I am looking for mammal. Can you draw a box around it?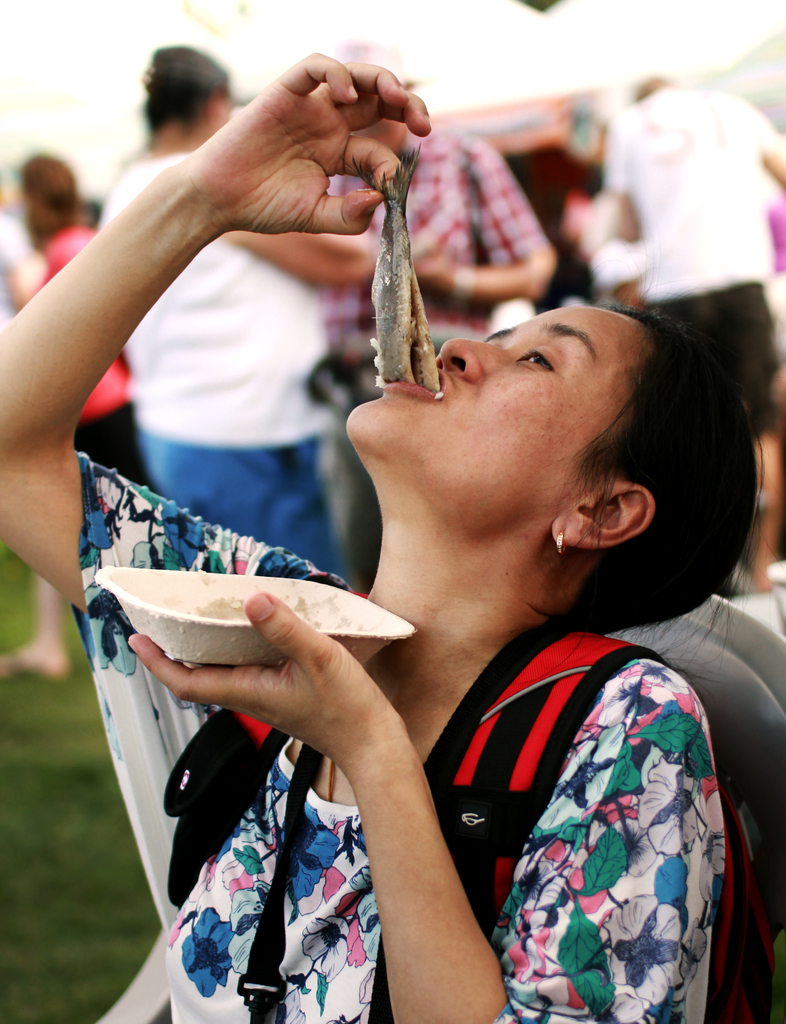
Sure, the bounding box is bbox=[326, 46, 567, 349].
